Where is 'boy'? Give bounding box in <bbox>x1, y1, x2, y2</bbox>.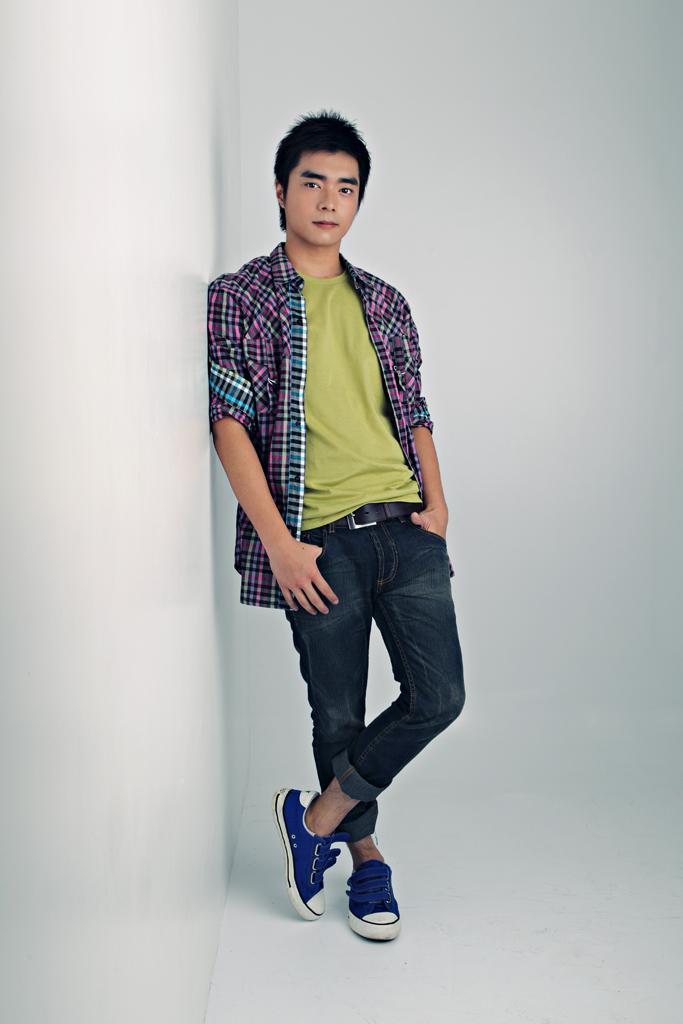
<bbox>211, 98, 449, 766</bbox>.
